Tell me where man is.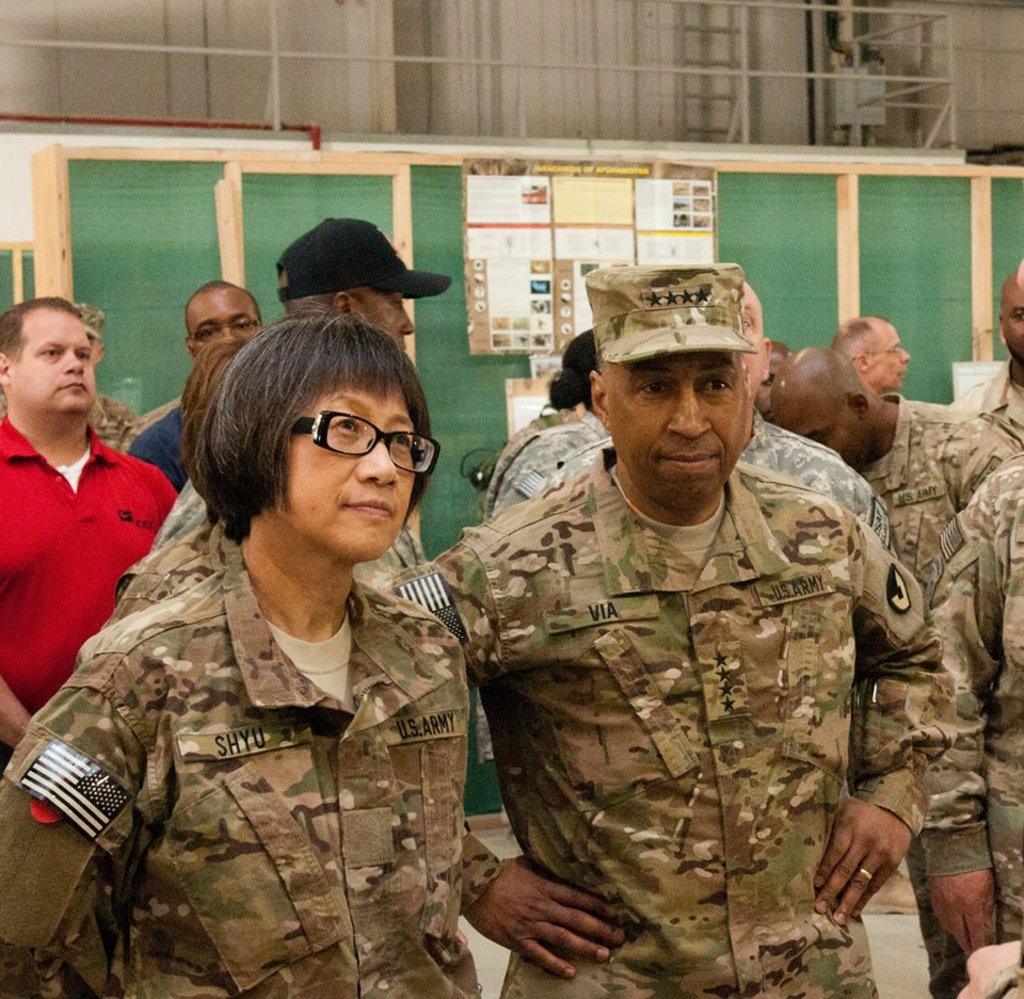
man is at [927, 254, 1023, 571].
